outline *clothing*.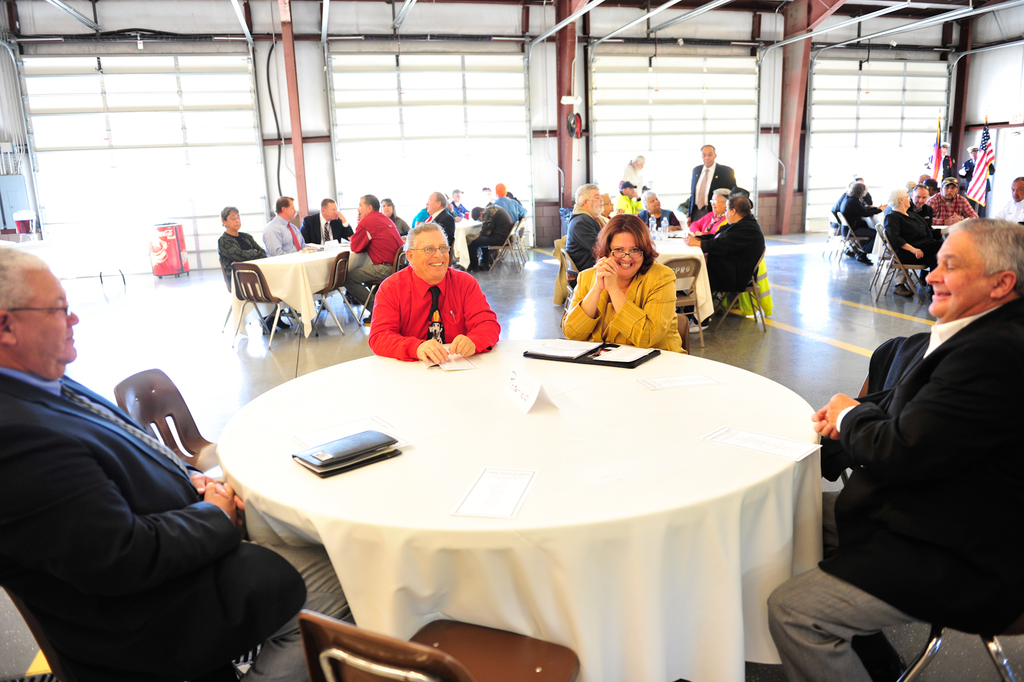
Outline: crop(467, 206, 509, 265).
